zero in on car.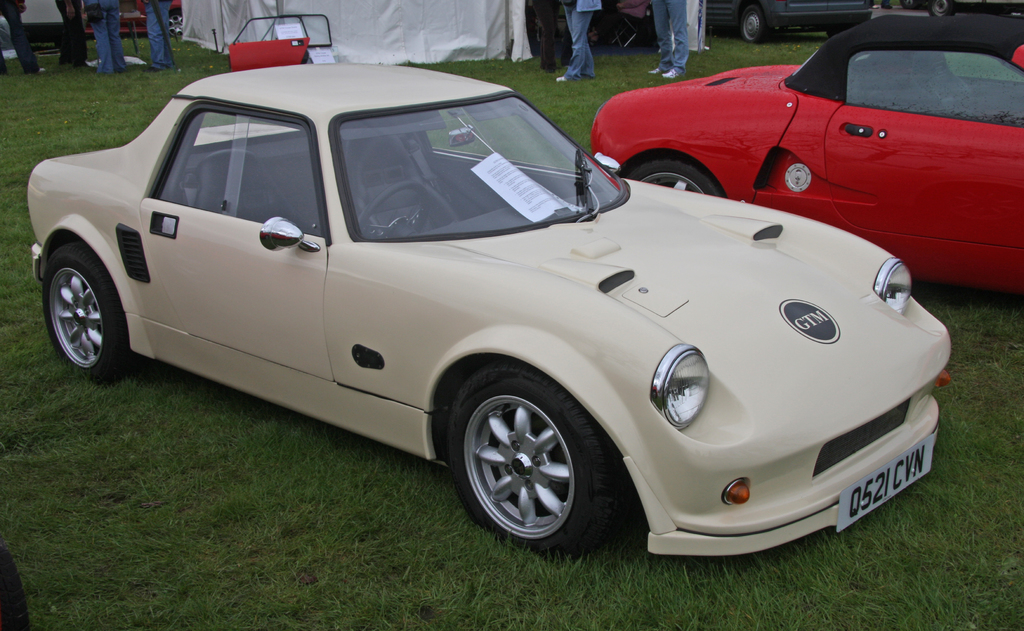
Zeroed in: locate(22, 55, 964, 565).
